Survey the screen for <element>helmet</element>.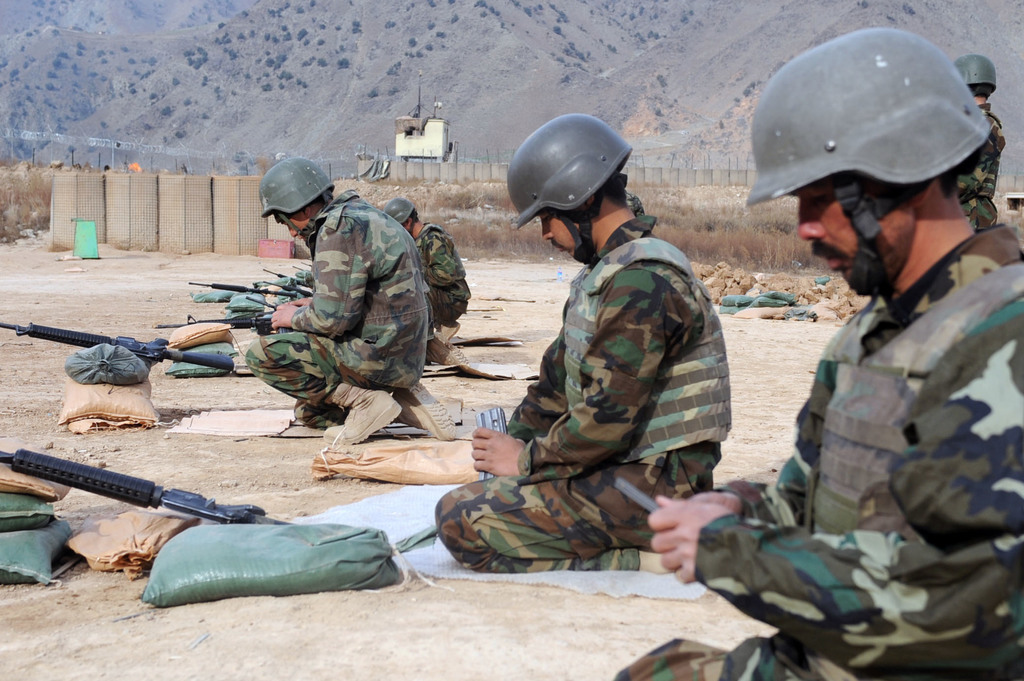
Survey found: l=749, t=24, r=998, b=298.
